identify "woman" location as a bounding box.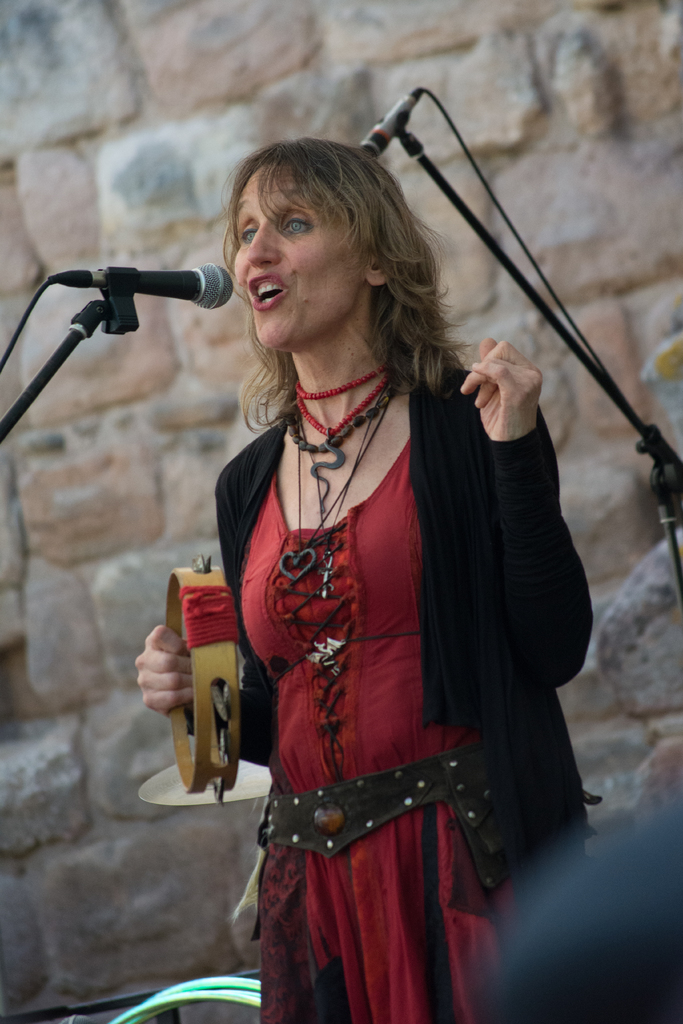
l=161, t=111, r=563, b=1021.
